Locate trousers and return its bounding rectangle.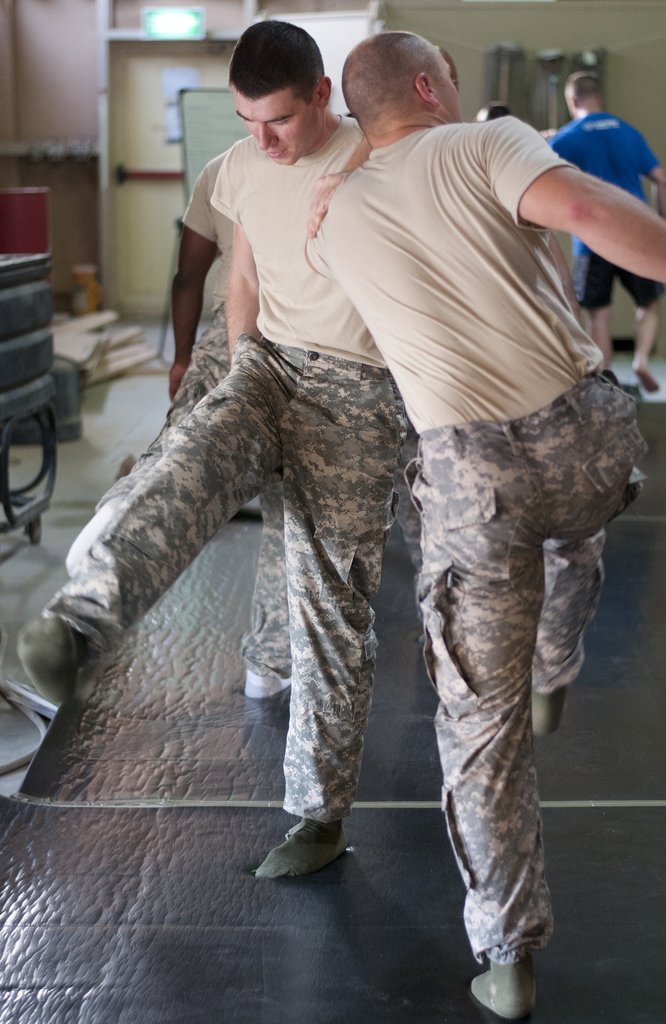
bbox(409, 358, 647, 962).
